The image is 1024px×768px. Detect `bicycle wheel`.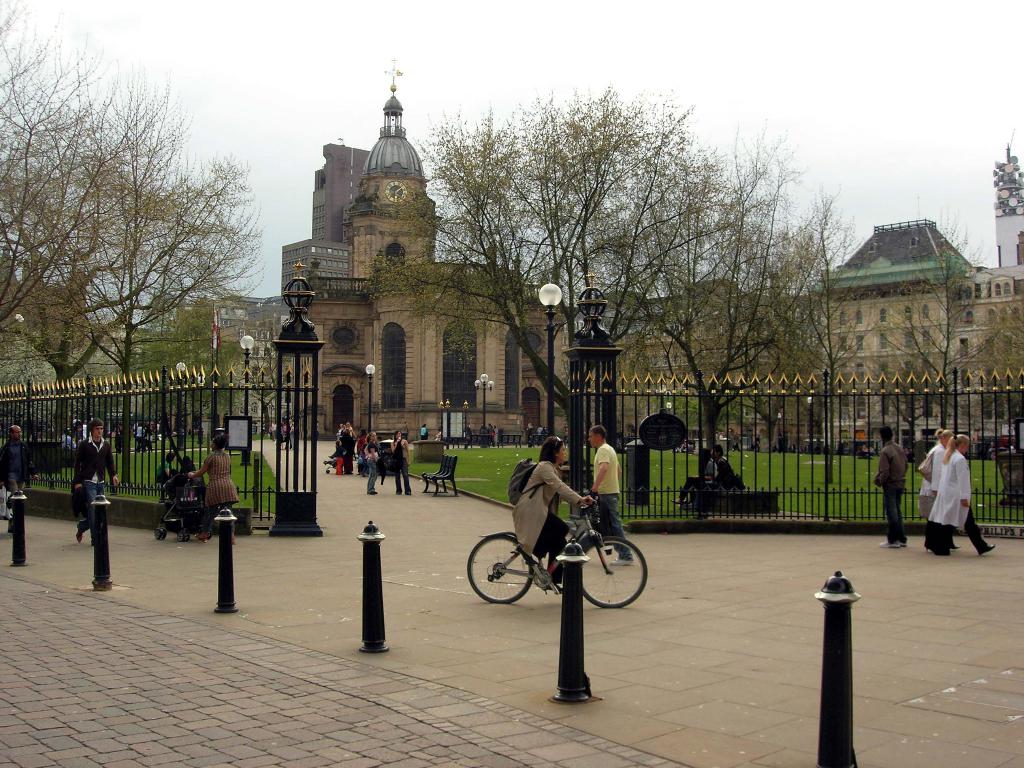
Detection: rect(579, 532, 648, 605).
